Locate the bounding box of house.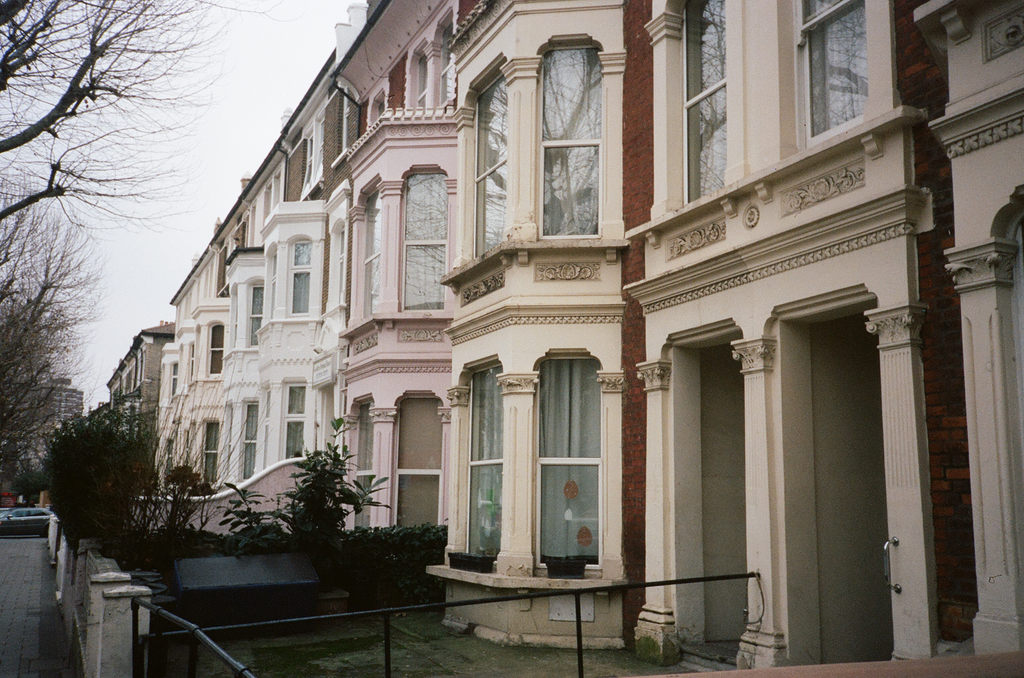
Bounding box: (left=250, top=57, right=336, bottom=526).
